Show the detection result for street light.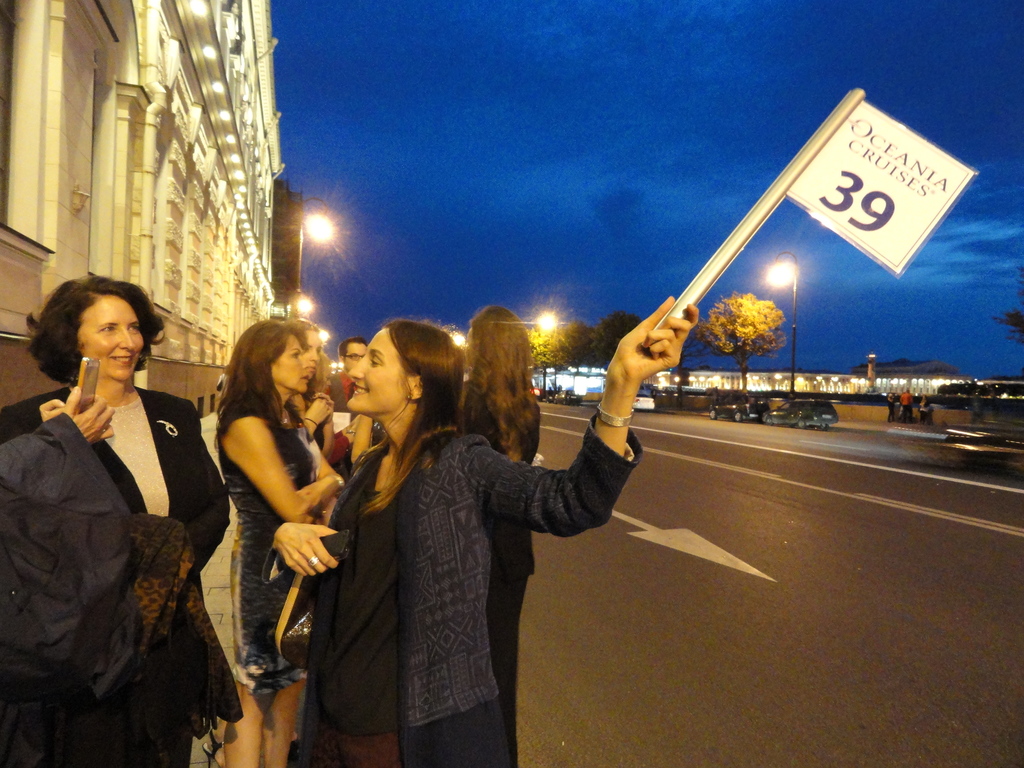
region(540, 314, 556, 399).
